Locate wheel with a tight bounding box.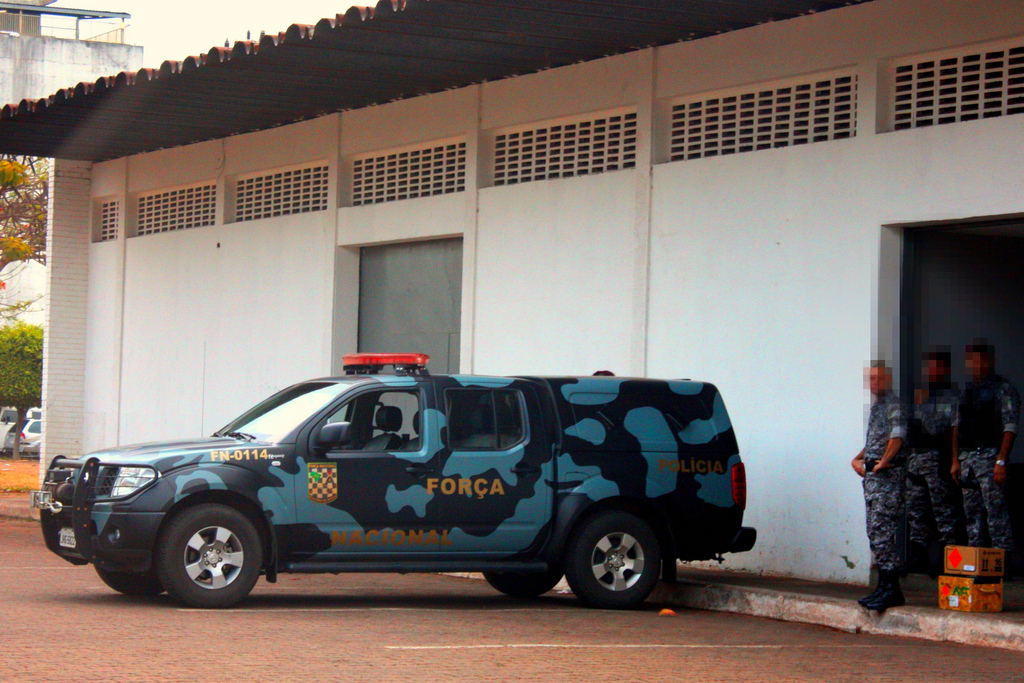
l=561, t=508, r=661, b=610.
